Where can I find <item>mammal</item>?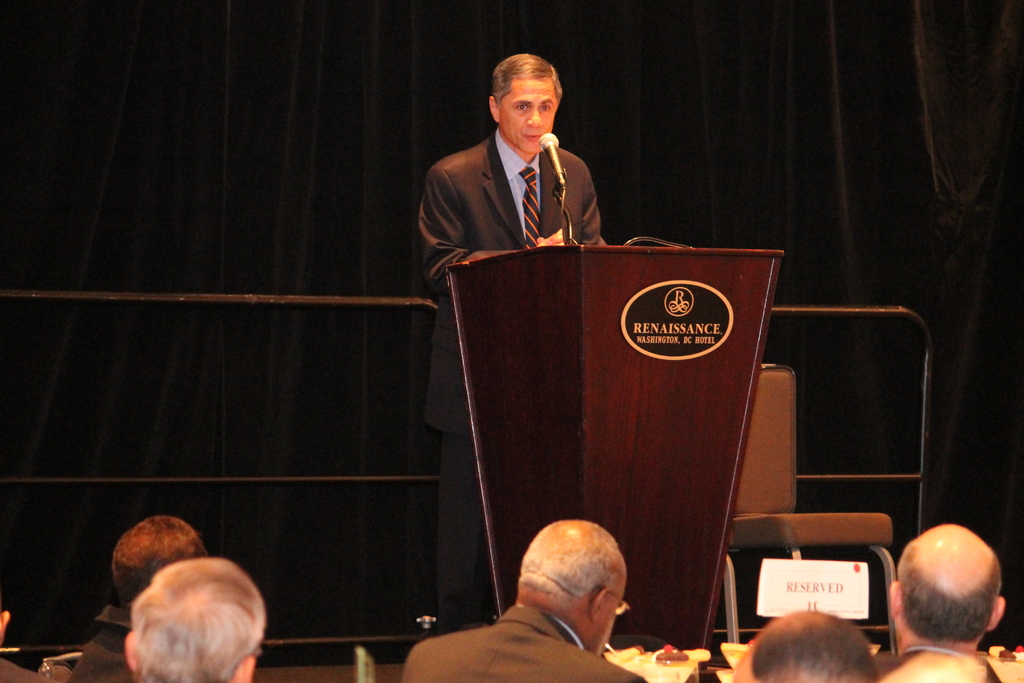
You can find it at detection(68, 514, 207, 682).
